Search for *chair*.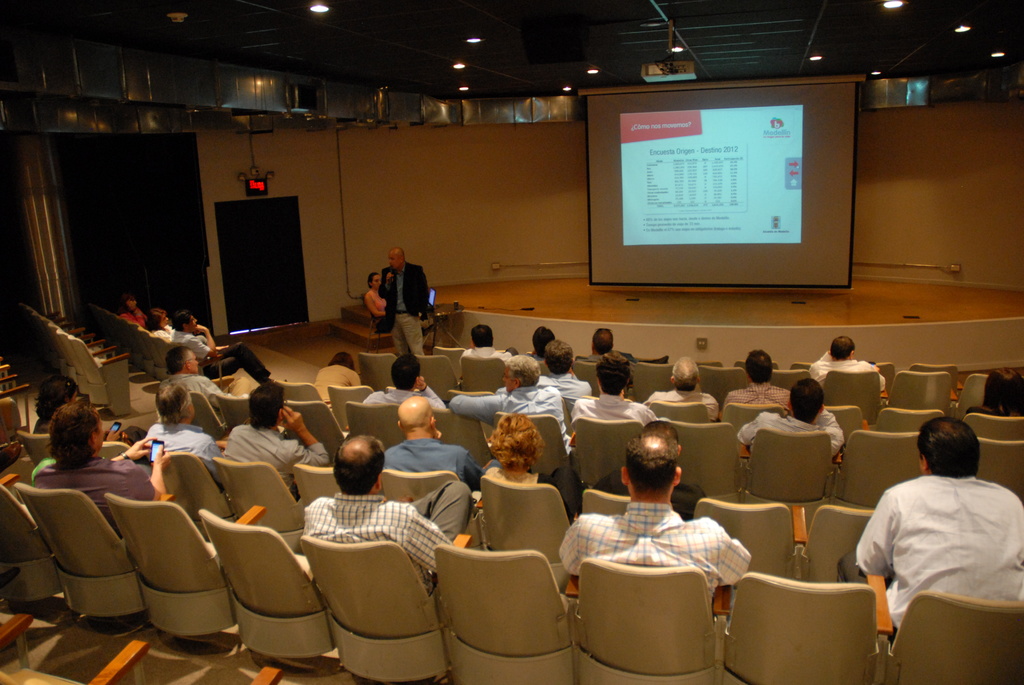
Found at BBox(479, 471, 570, 594).
